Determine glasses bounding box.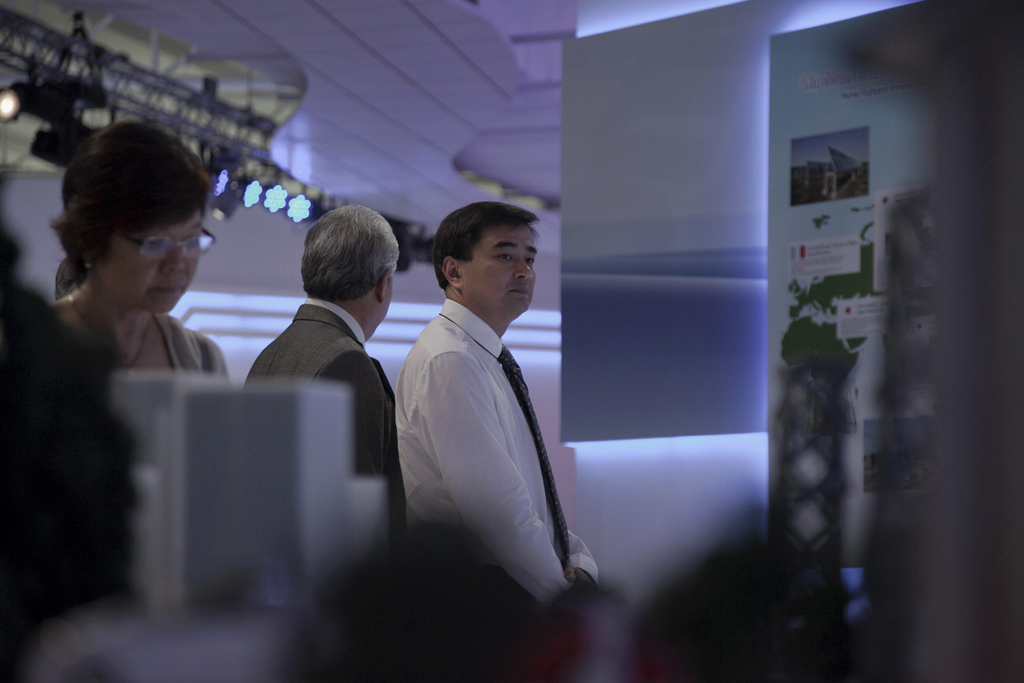
Determined: [left=124, top=224, right=215, bottom=263].
